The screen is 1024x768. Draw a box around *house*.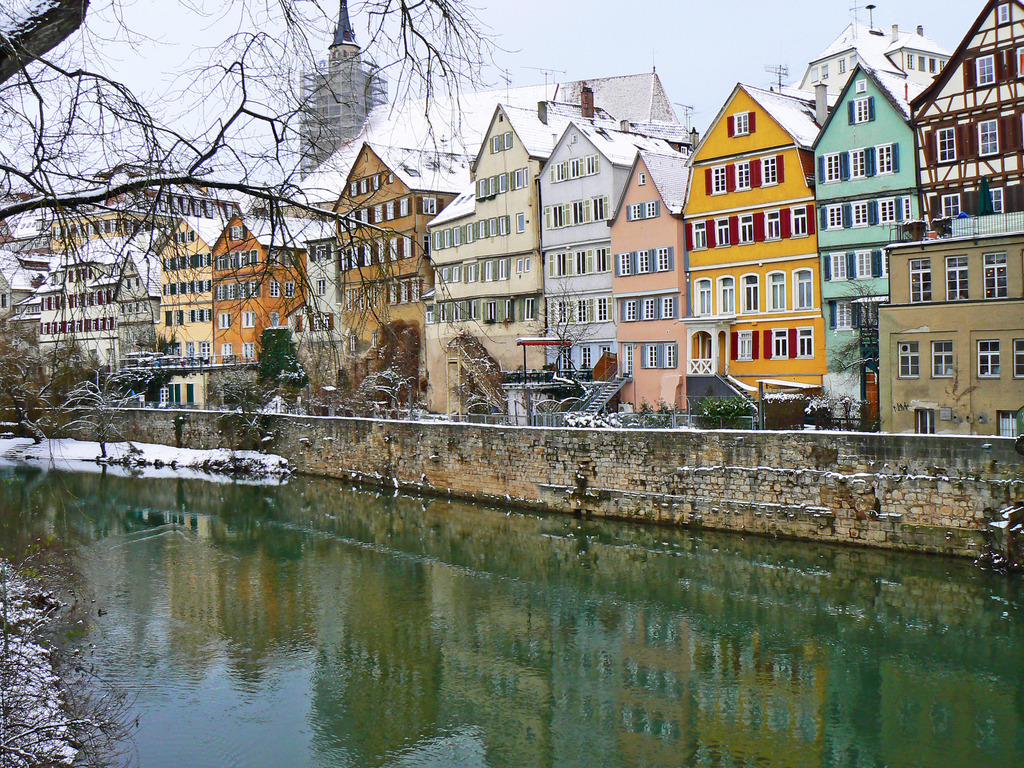
<bbox>0, 252, 39, 375</bbox>.
